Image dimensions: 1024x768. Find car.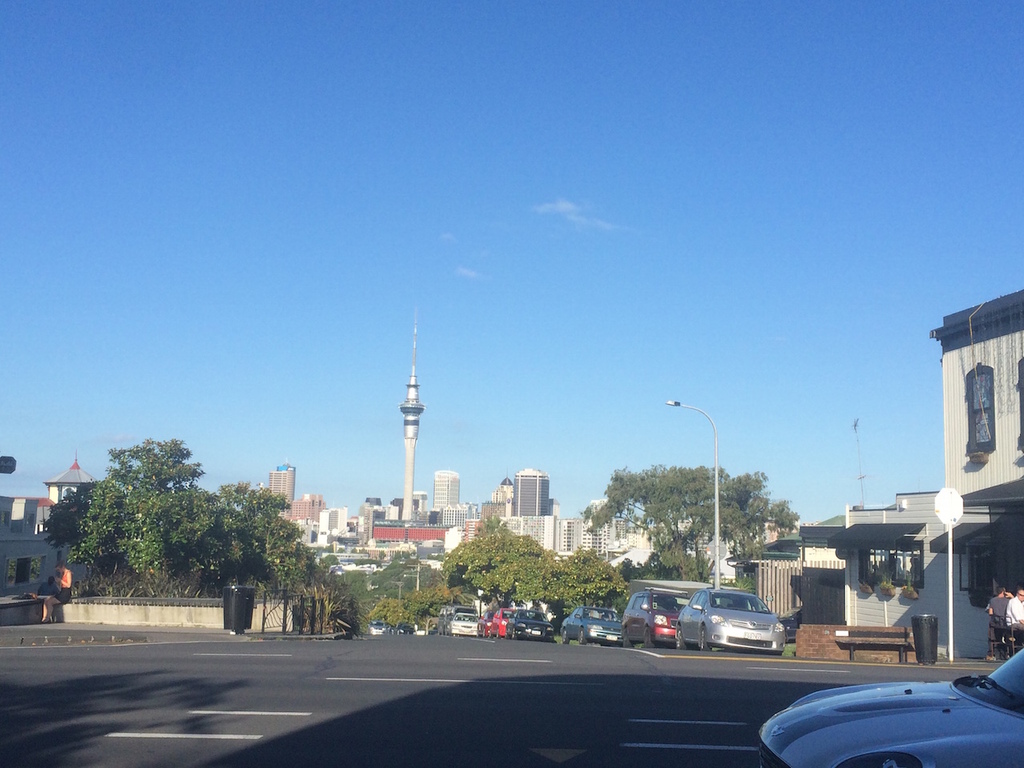
box=[673, 590, 787, 654].
